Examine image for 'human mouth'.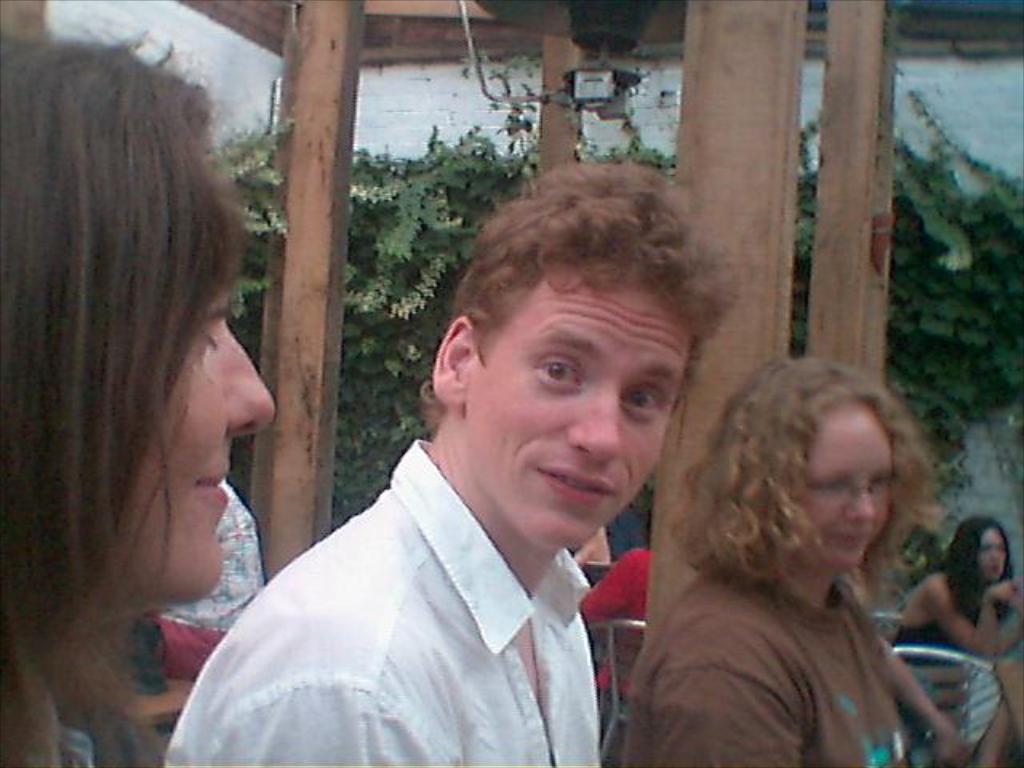
Examination result: pyautogui.locateOnScreen(826, 526, 872, 547).
